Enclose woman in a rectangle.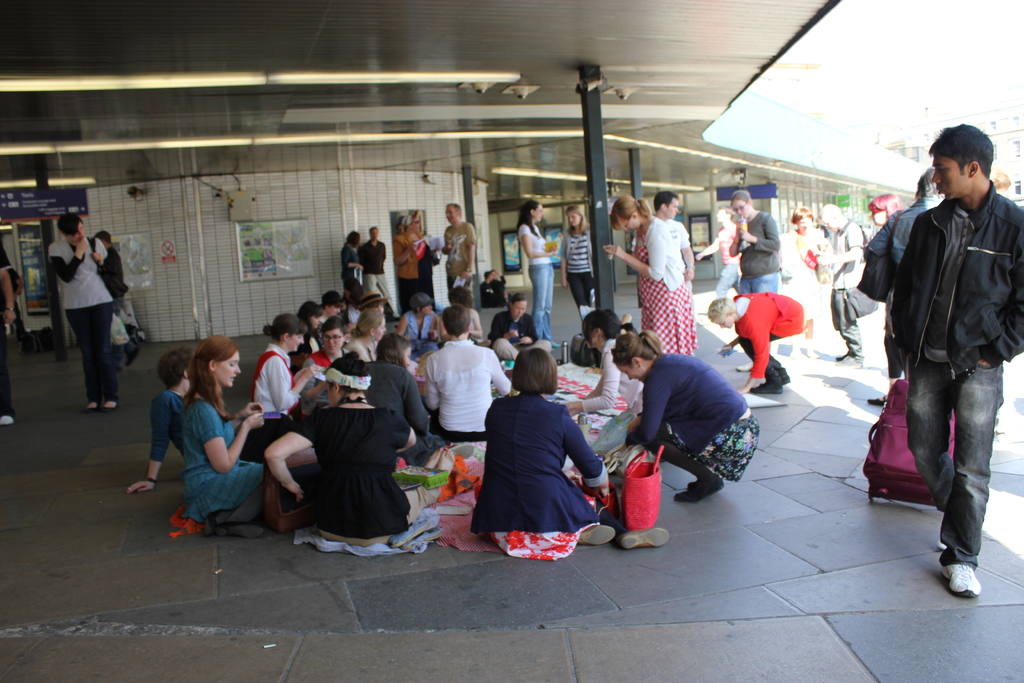
bbox=[474, 352, 670, 574].
